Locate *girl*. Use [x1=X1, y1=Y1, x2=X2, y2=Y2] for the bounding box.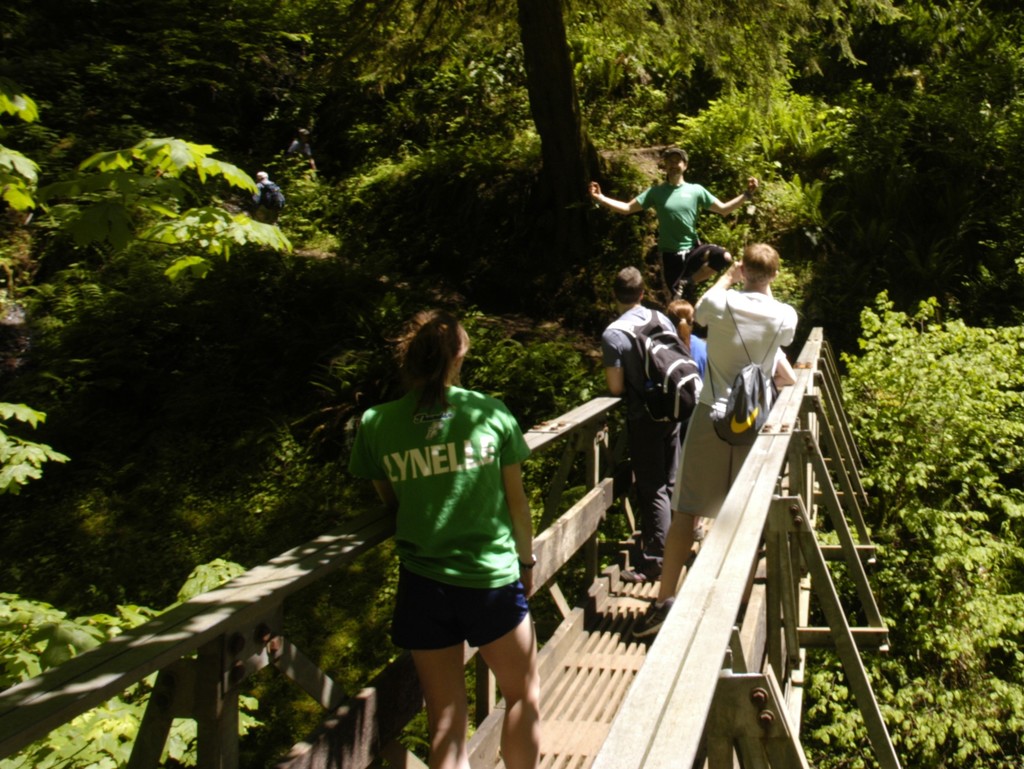
[x1=348, y1=312, x2=543, y2=768].
